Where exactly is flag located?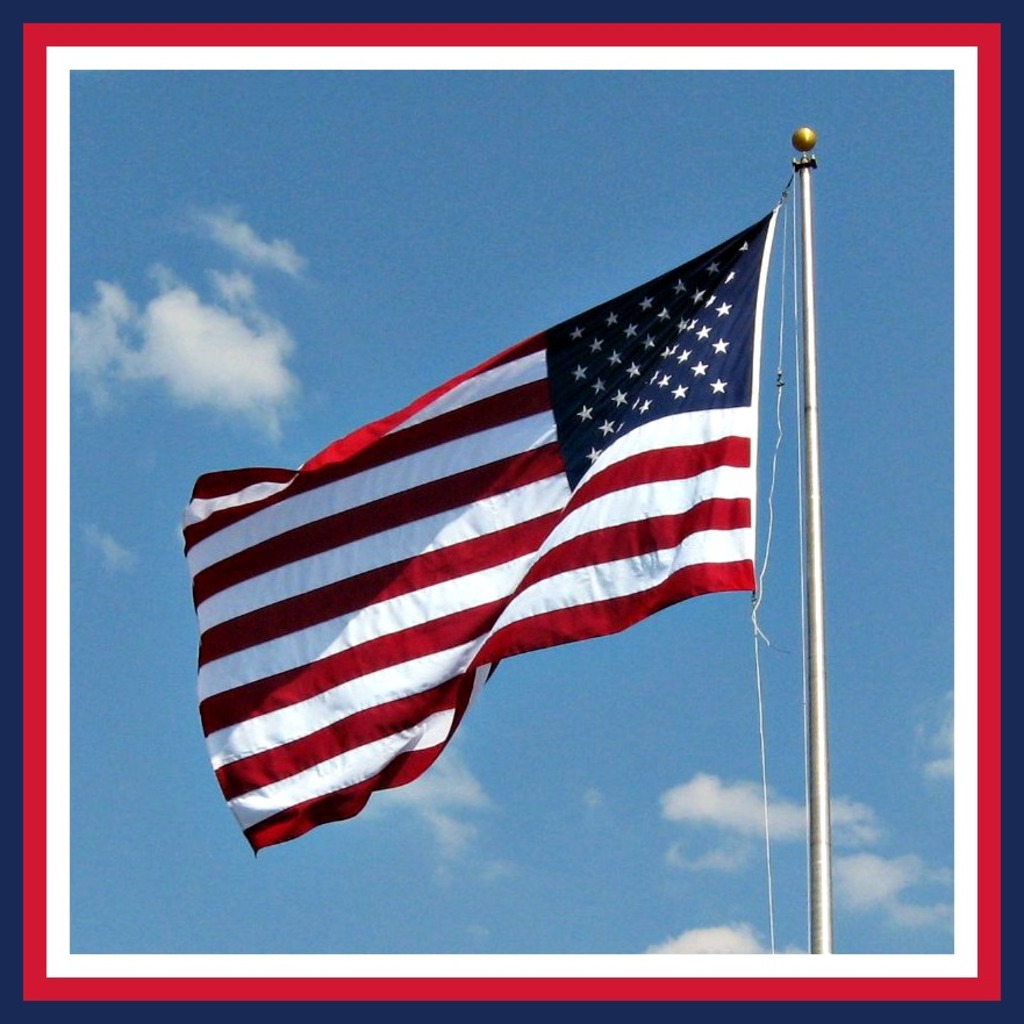
Its bounding box is box(188, 129, 821, 845).
